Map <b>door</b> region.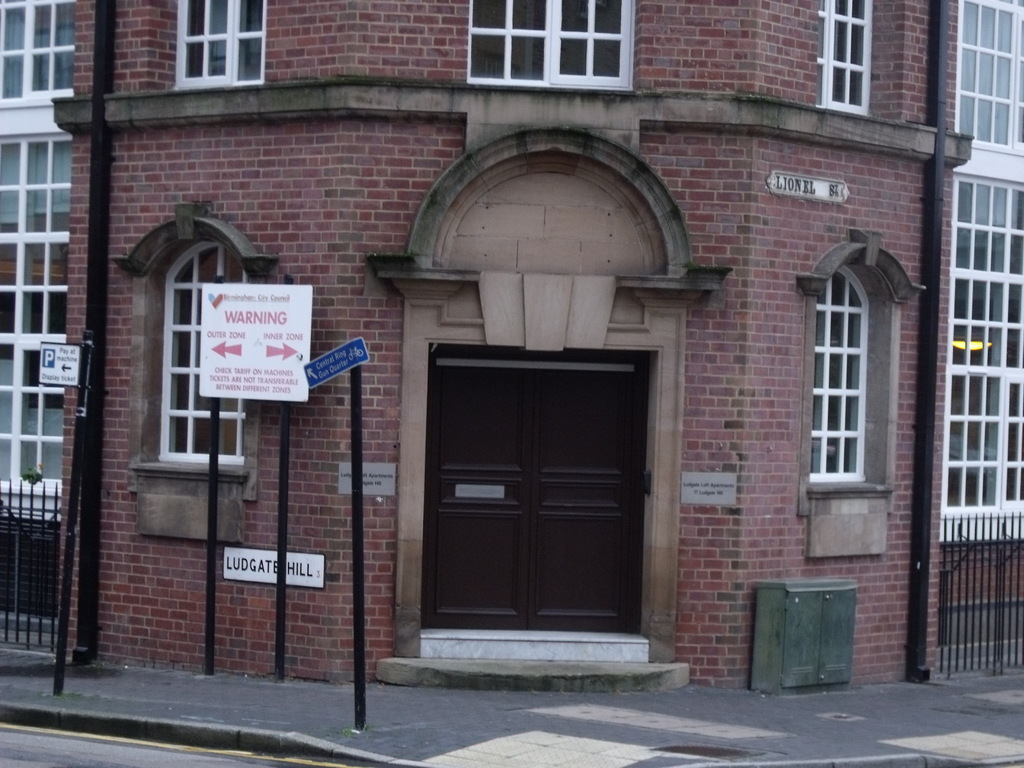
Mapped to [412, 351, 657, 632].
